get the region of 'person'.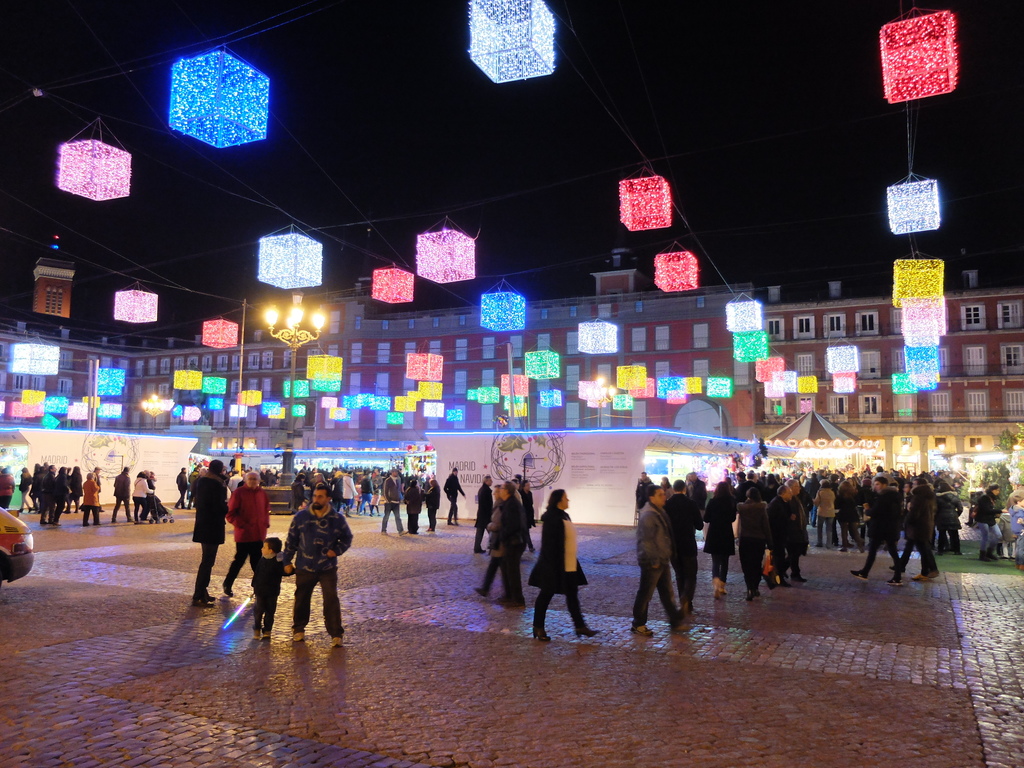
select_region(223, 463, 278, 596).
